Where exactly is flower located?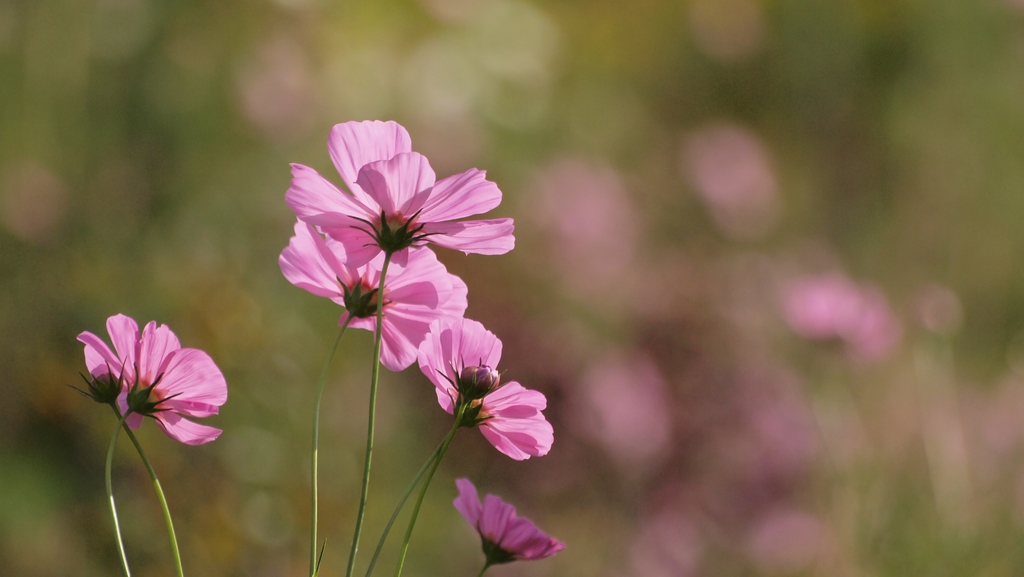
Its bounding box is <region>276, 117, 521, 277</region>.
